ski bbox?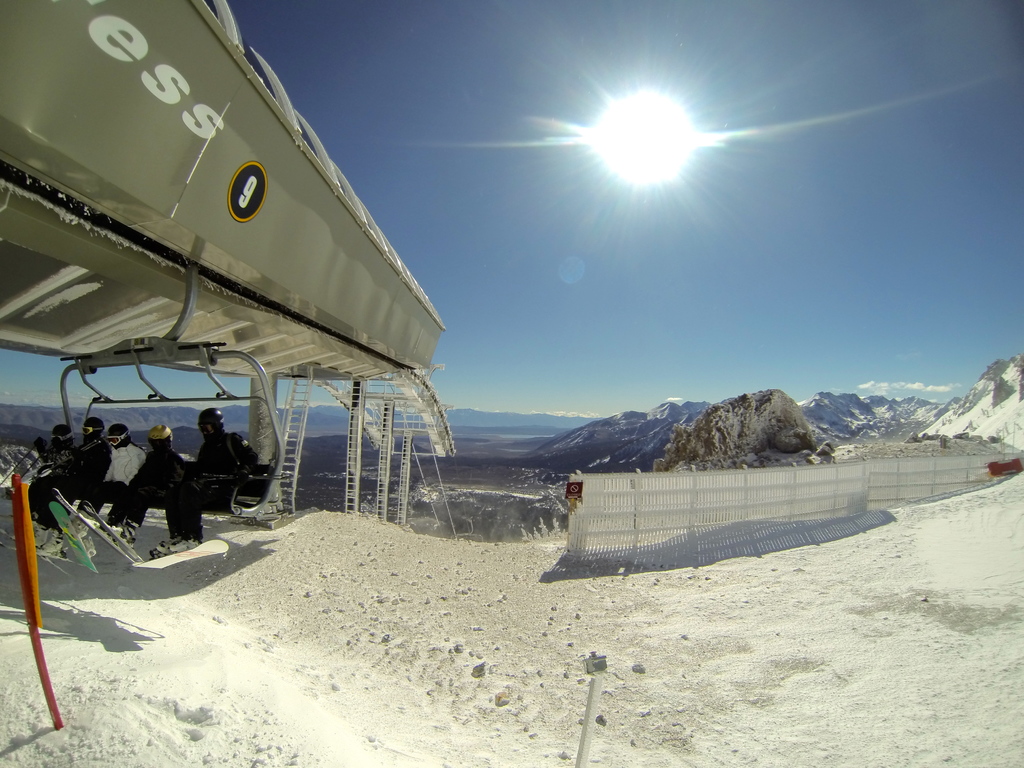
locate(44, 480, 147, 570)
